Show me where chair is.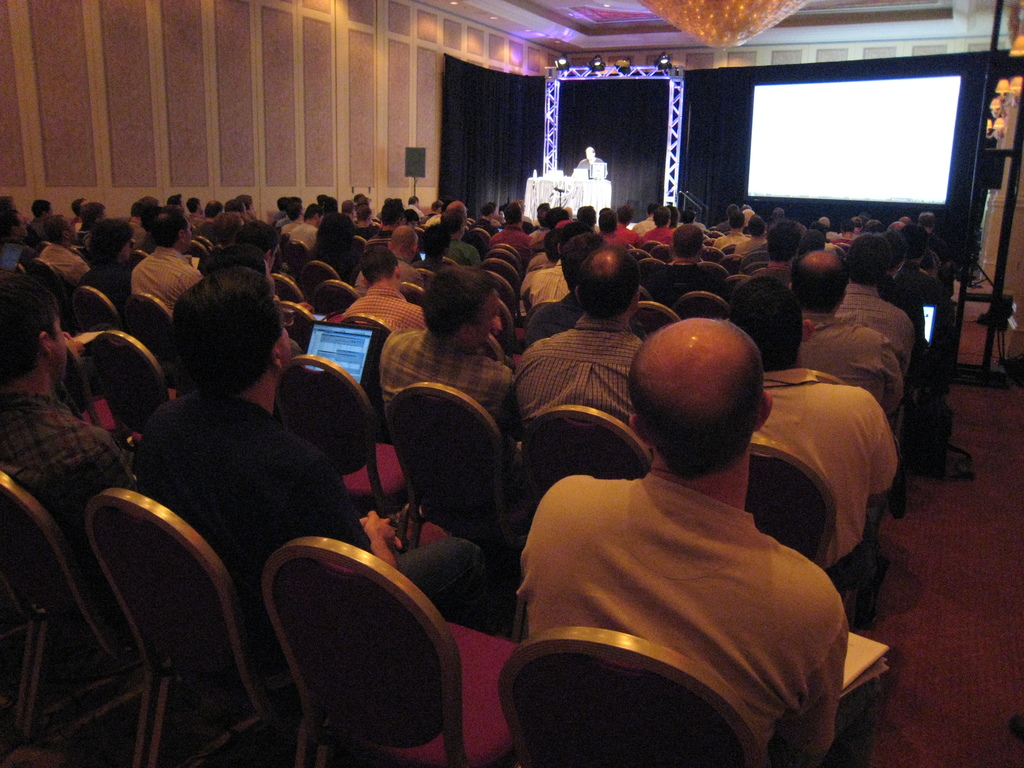
chair is at box(287, 241, 313, 278).
